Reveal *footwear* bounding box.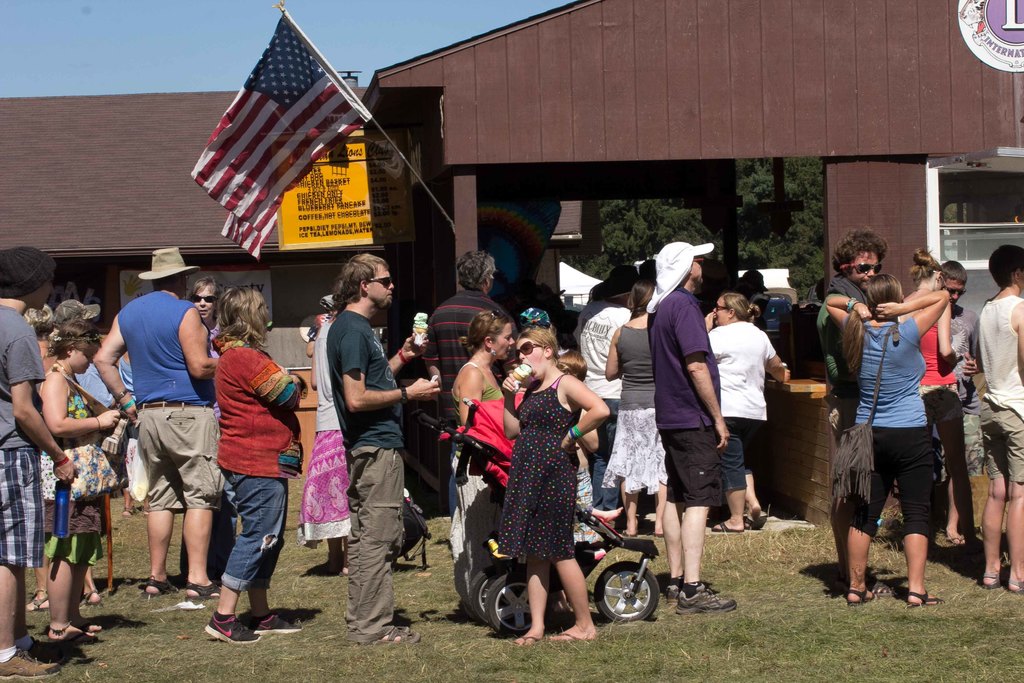
Revealed: l=908, t=594, r=945, b=611.
